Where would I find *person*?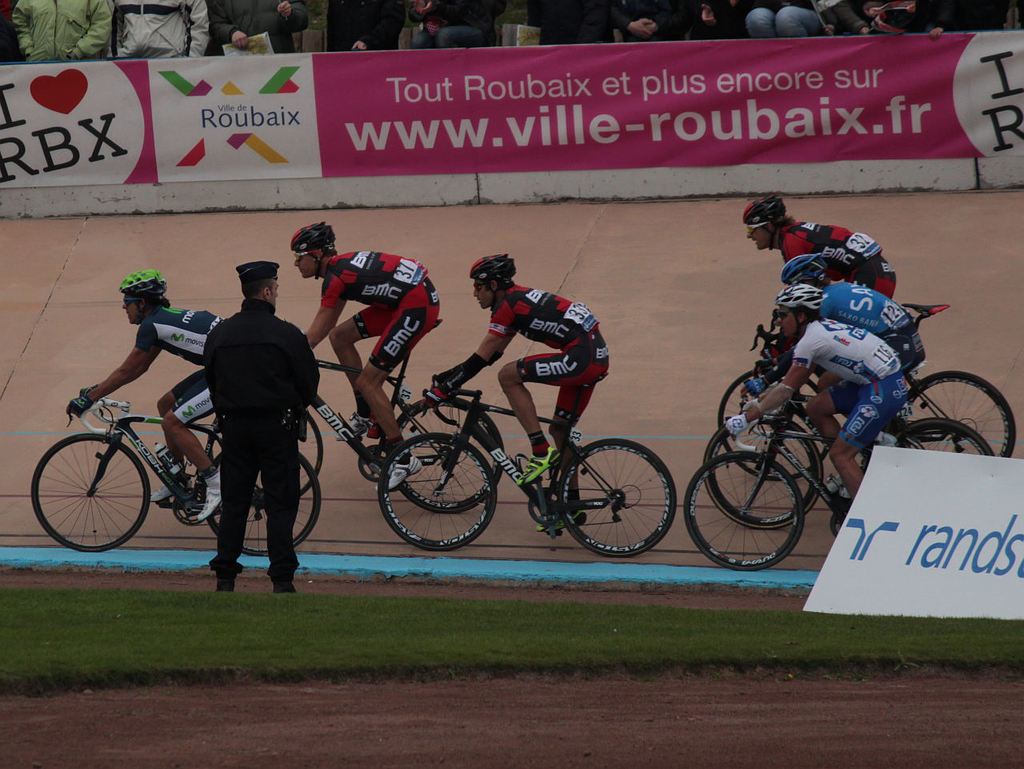
At crop(436, 247, 614, 533).
